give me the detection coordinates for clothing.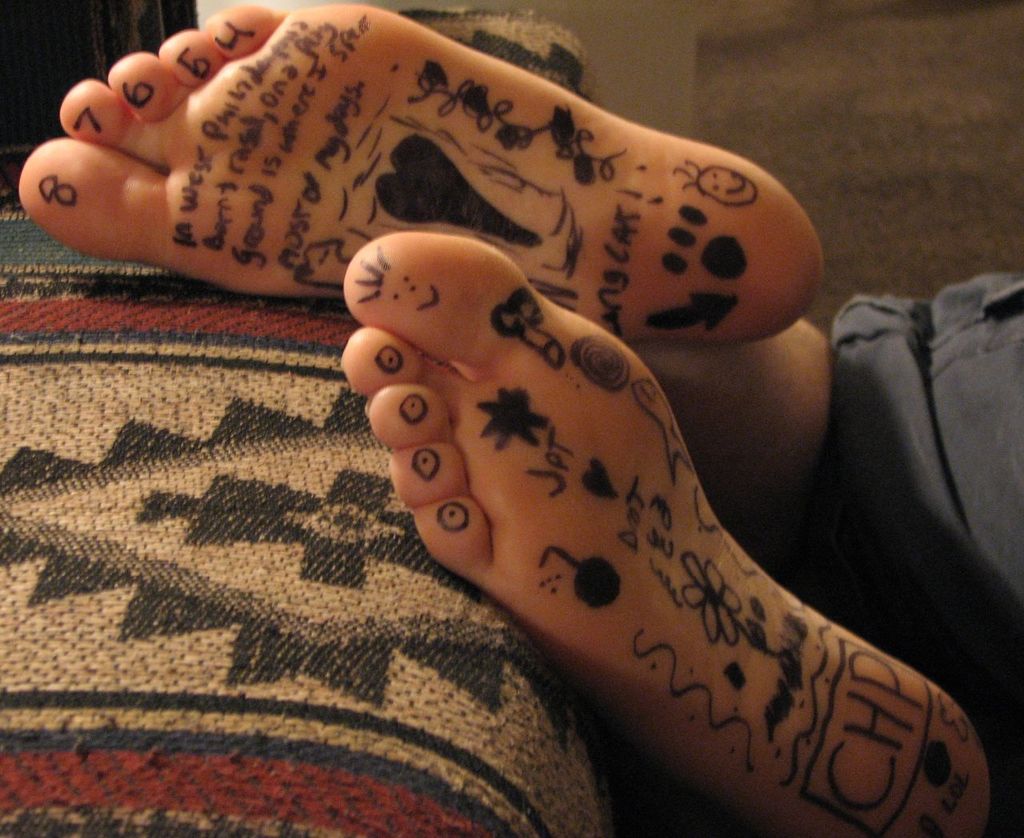
<bbox>778, 269, 1023, 837</bbox>.
